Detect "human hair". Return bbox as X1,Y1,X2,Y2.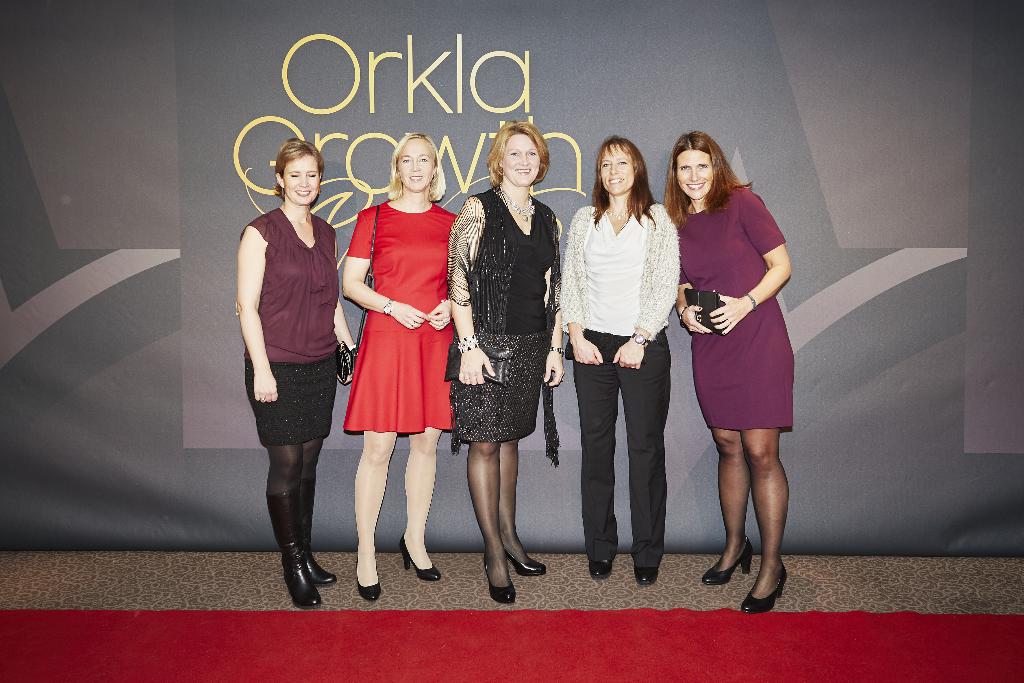
487,120,551,187.
